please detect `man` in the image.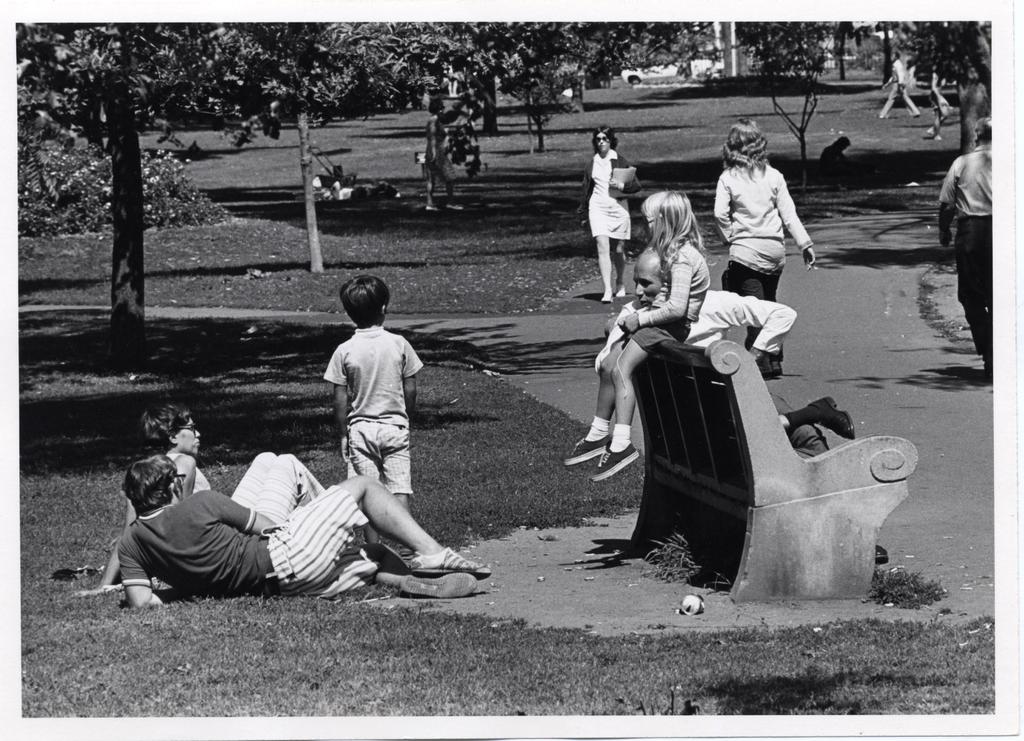
937 115 999 378.
